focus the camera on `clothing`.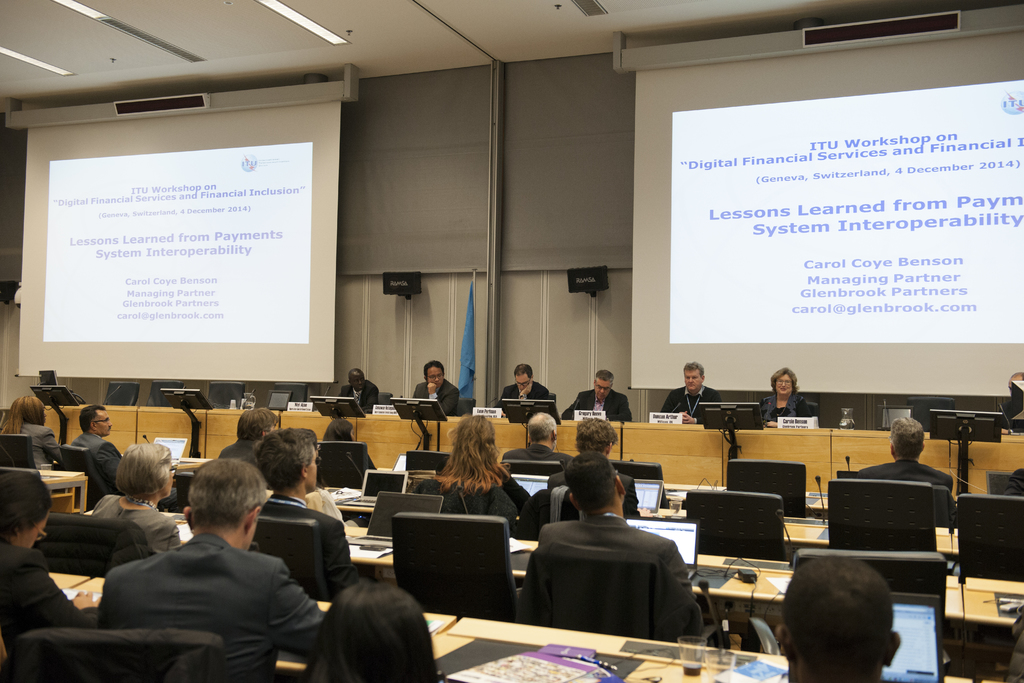
Focus region: (x1=1, y1=533, x2=100, y2=653).
